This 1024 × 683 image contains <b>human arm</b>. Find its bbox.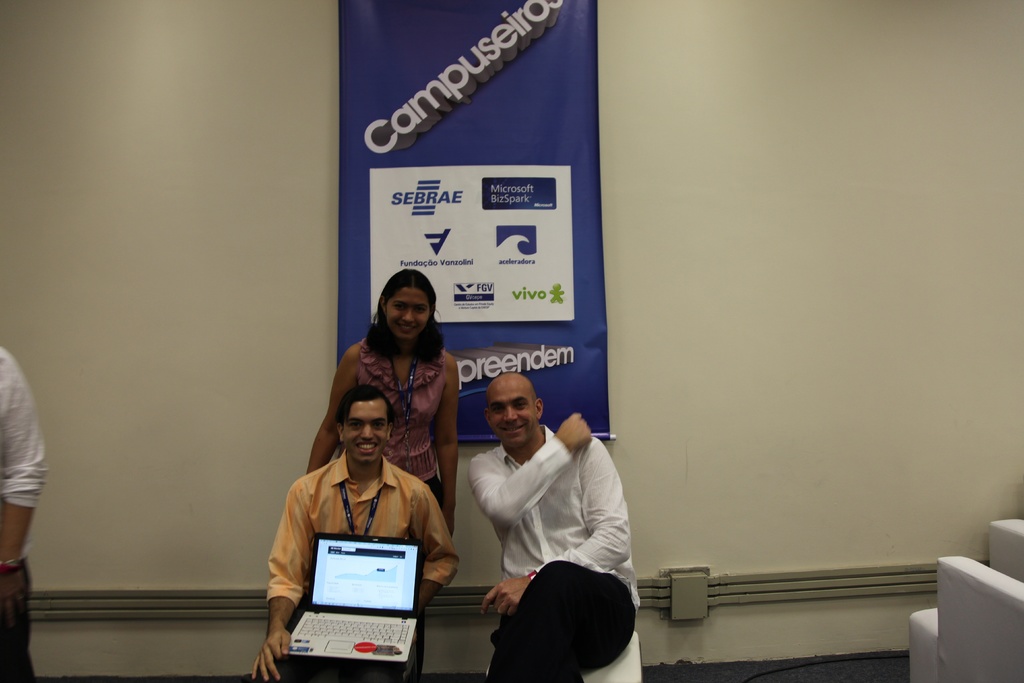
{"left": 433, "top": 347, "right": 467, "bottom": 536}.
